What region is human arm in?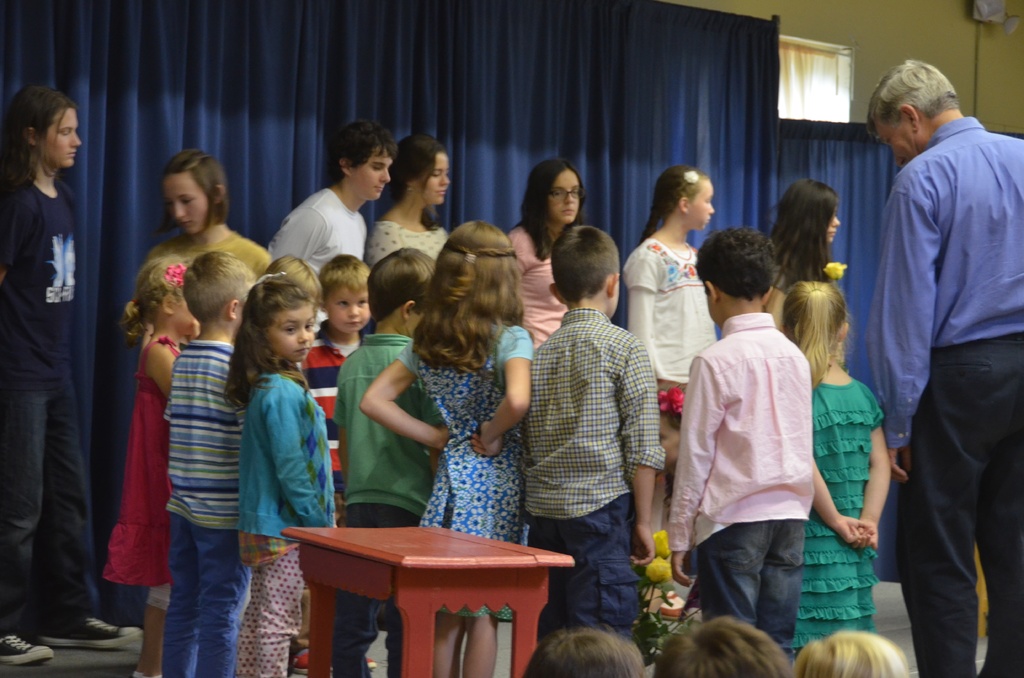
x1=262 y1=204 x2=330 y2=261.
